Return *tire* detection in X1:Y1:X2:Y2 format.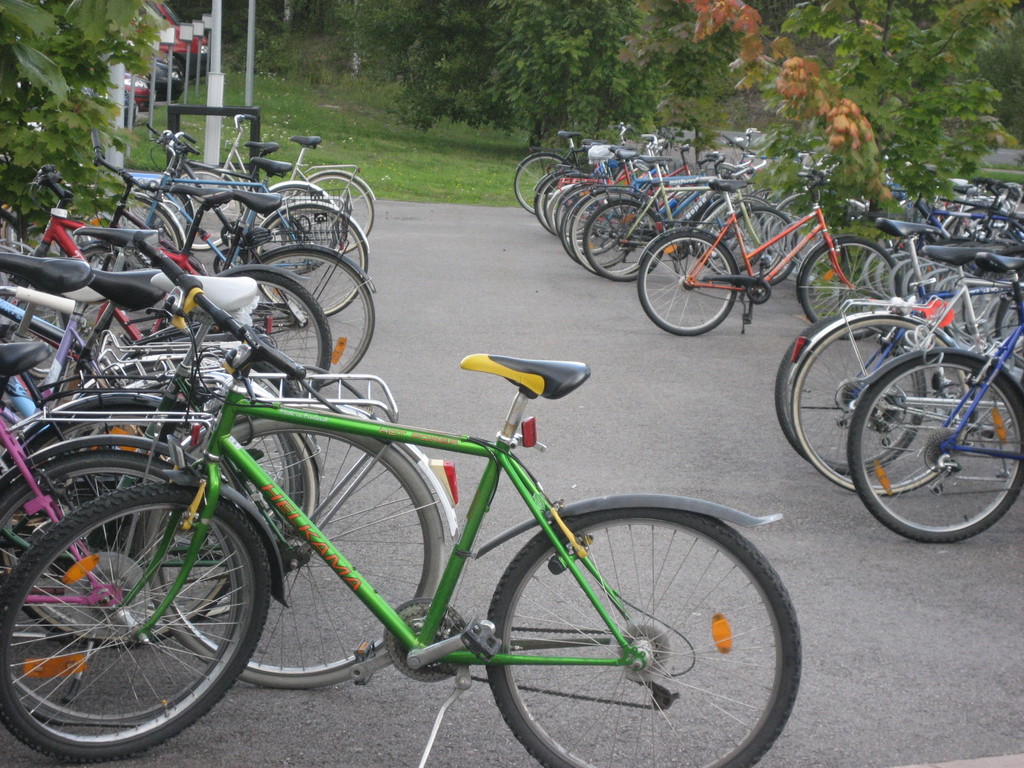
0:284:82:387.
